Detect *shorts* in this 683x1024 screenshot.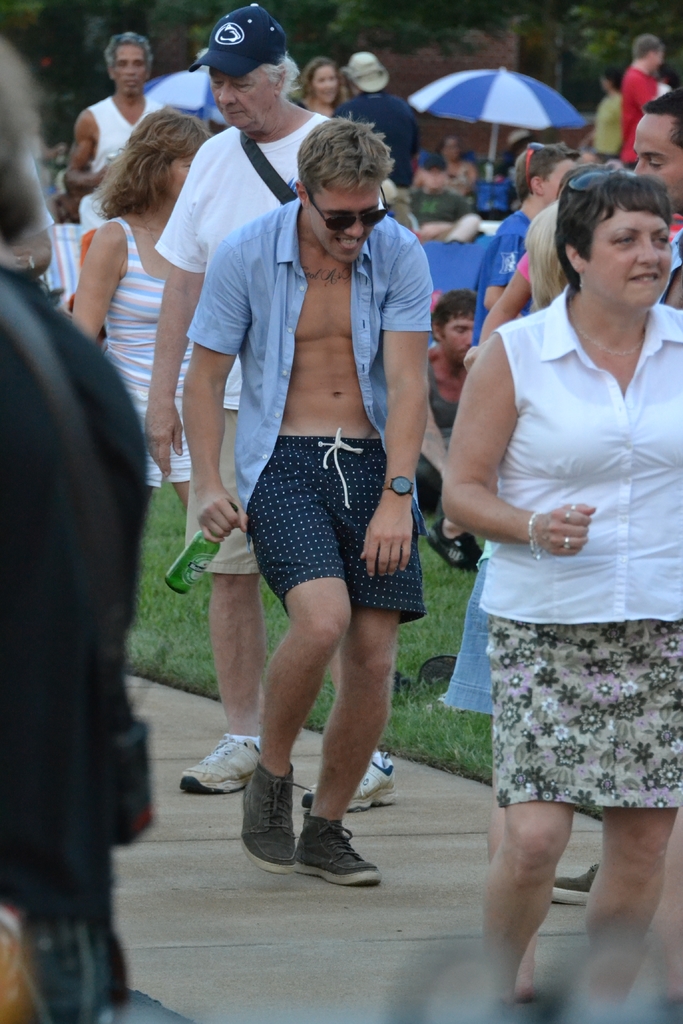
Detection: (x1=131, y1=397, x2=190, y2=487).
